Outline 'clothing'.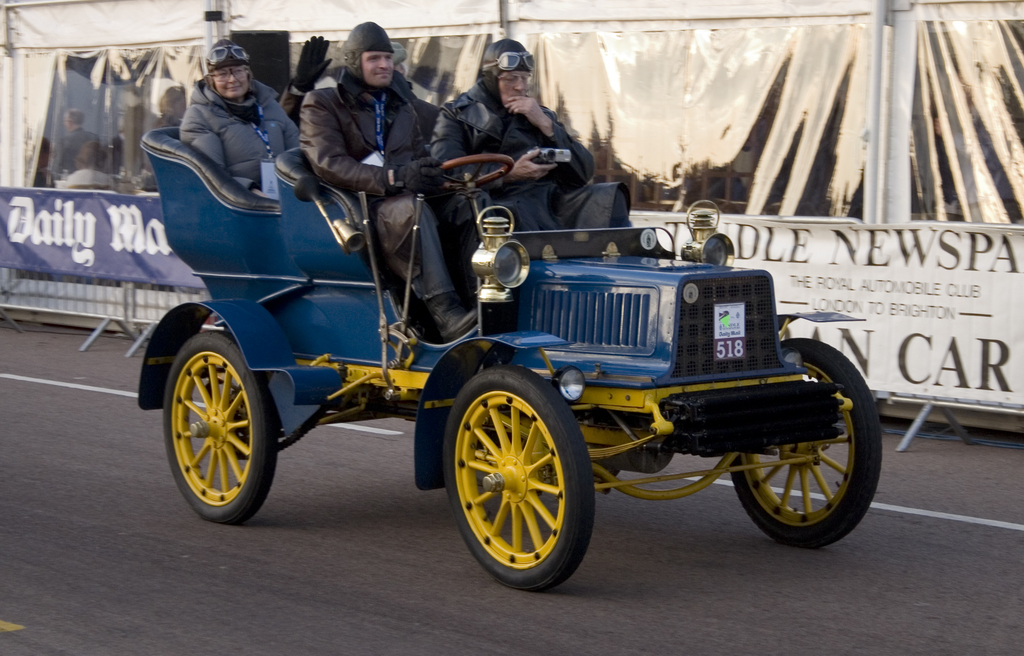
Outline: 417,77,648,226.
